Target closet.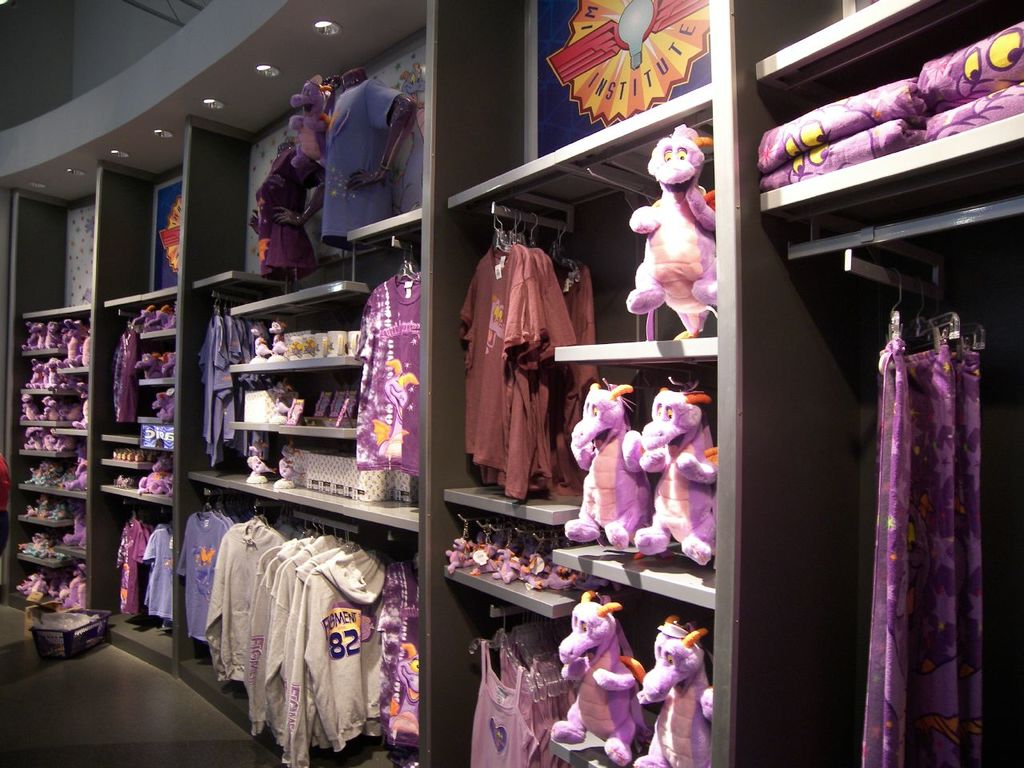
Target region: <bbox>0, 0, 1023, 767</bbox>.
